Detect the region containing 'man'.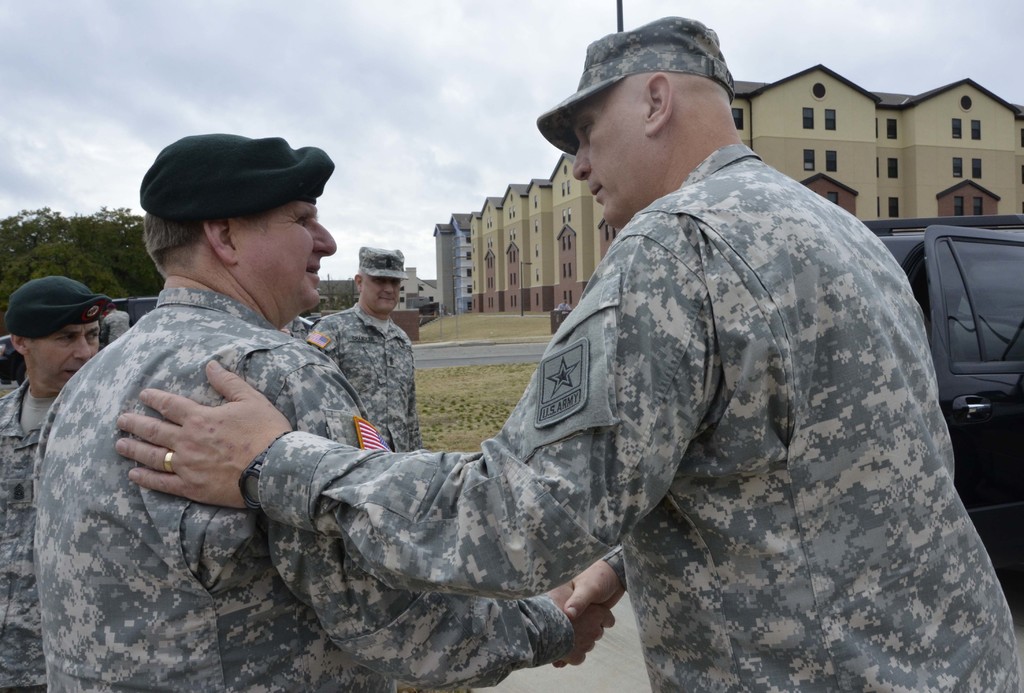
x1=34 y1=131 x2=618 y2=692.
